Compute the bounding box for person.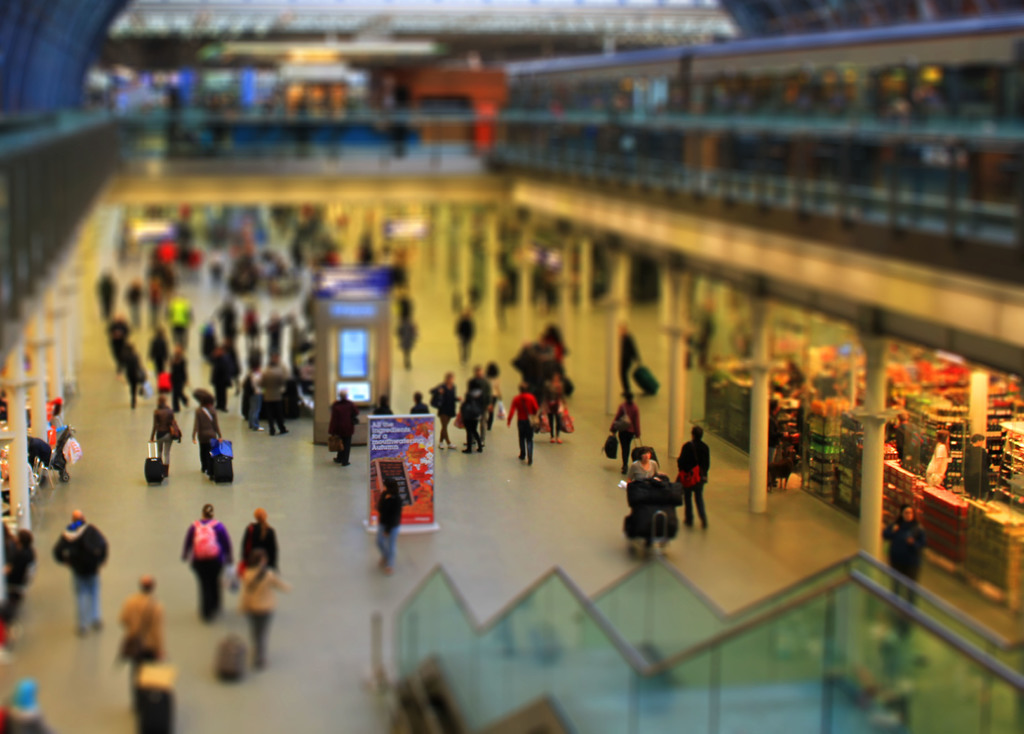
bbox=[242, 548, 291, 665].
